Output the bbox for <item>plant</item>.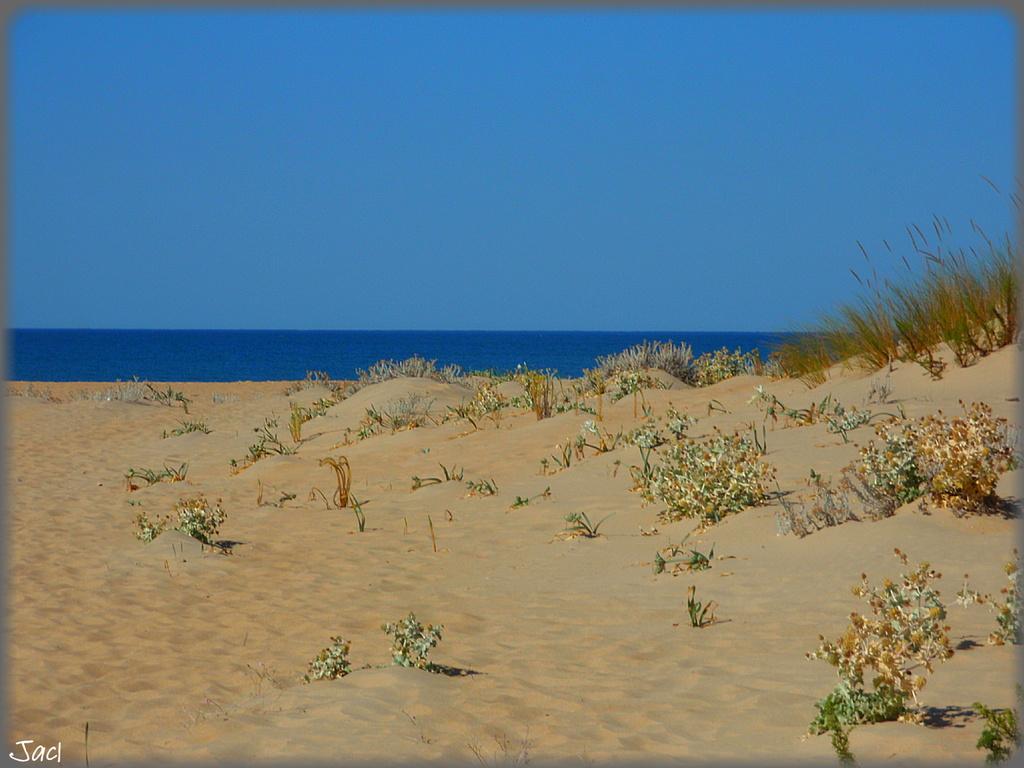
(357,428,377,441).
